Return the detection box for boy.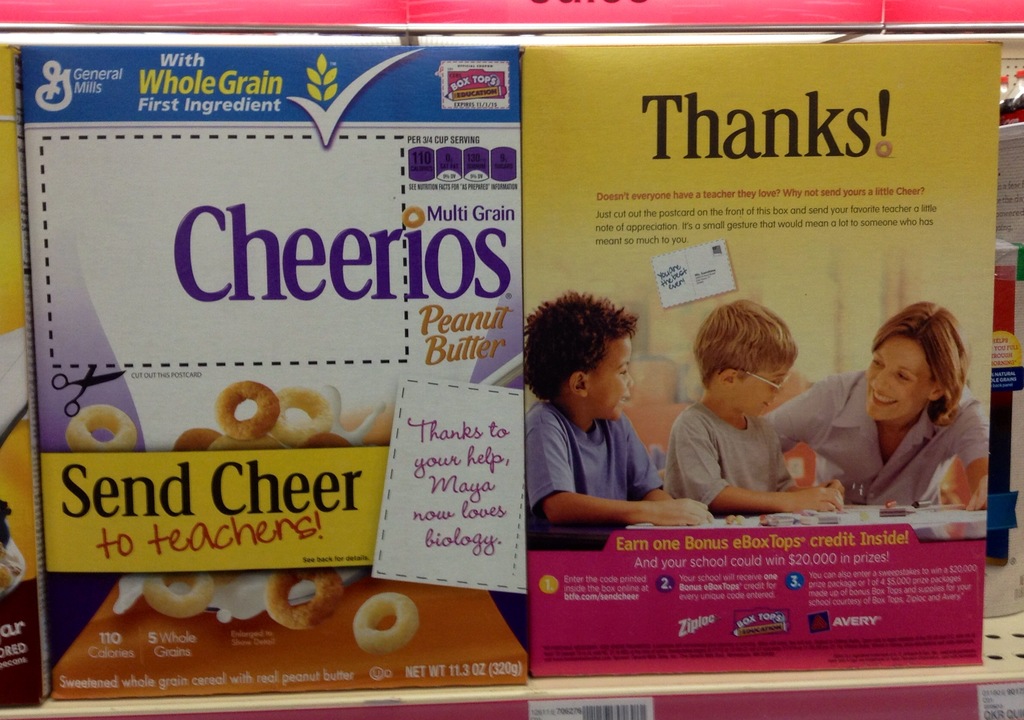
{"x1": 664, "y1": 300, "x2": 845, "y2": 513}.
